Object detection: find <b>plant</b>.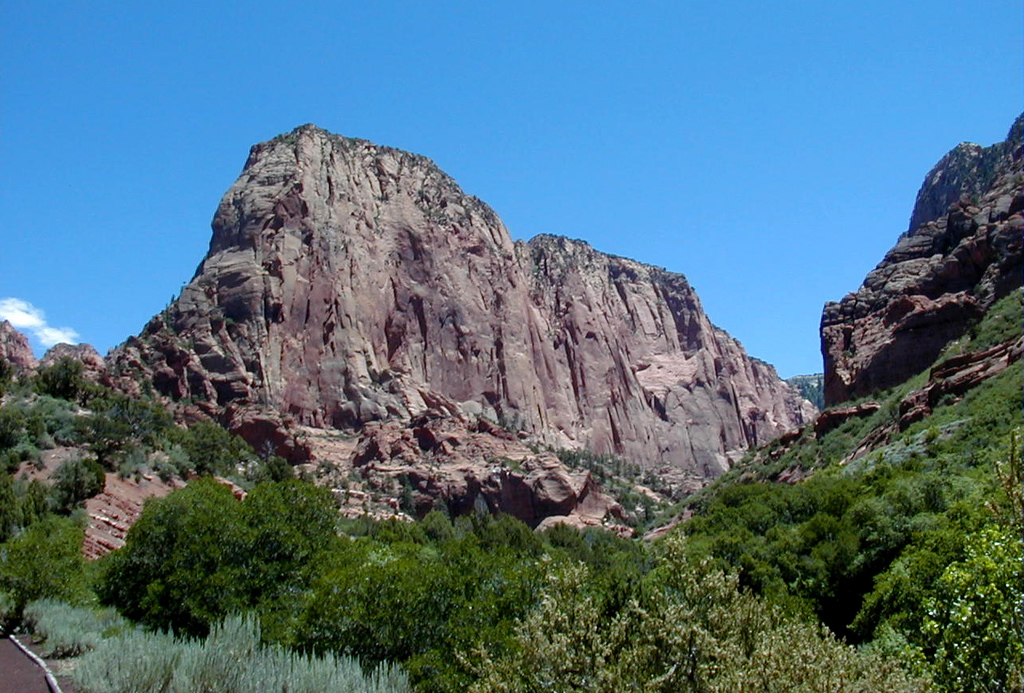
(left=61, top=381, right=169, bottom=474).
